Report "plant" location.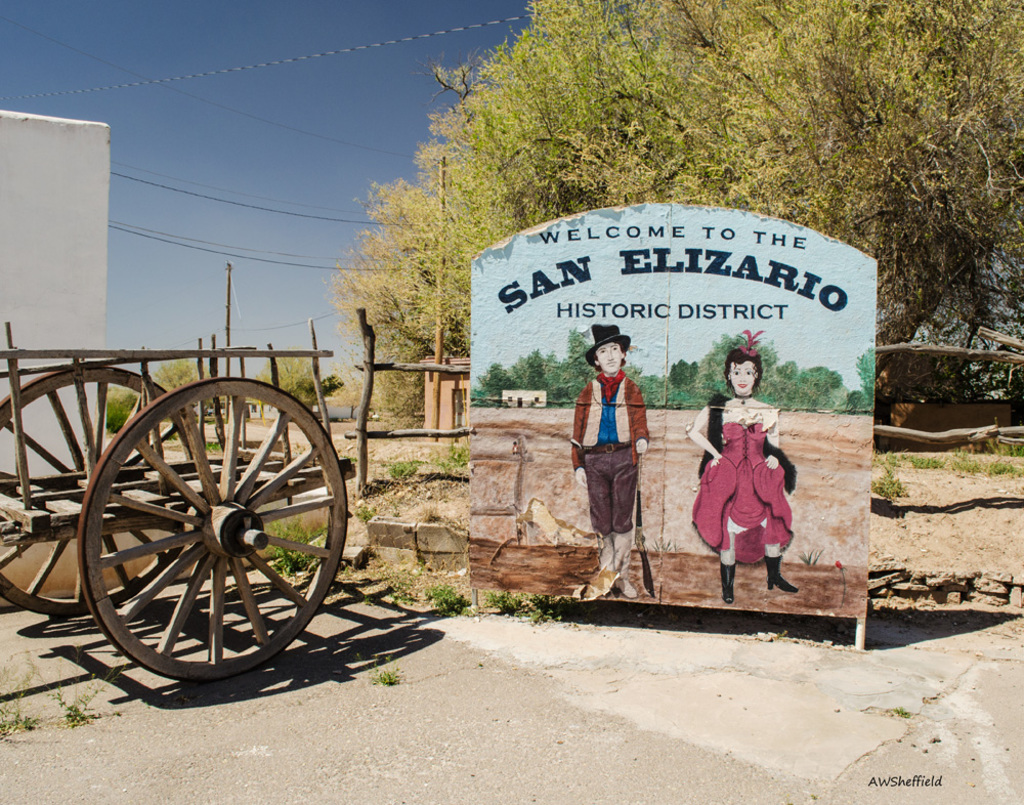
Report: x1=901 y1=452 x2=953 y2=473.
